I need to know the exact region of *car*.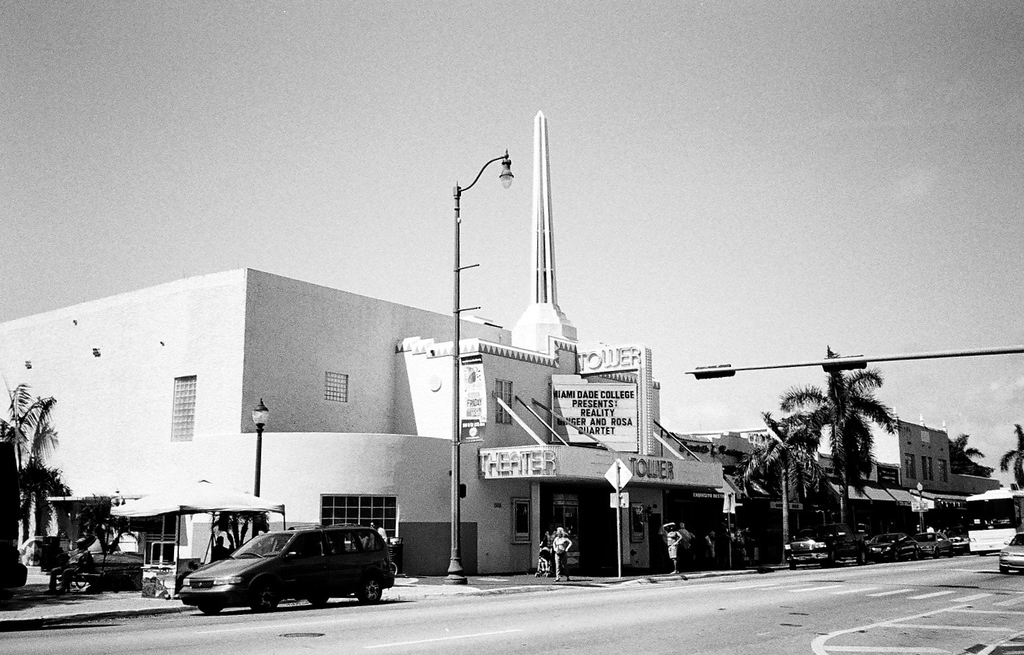
Region: x1=864, y1=532, x2=922, y2=564.
